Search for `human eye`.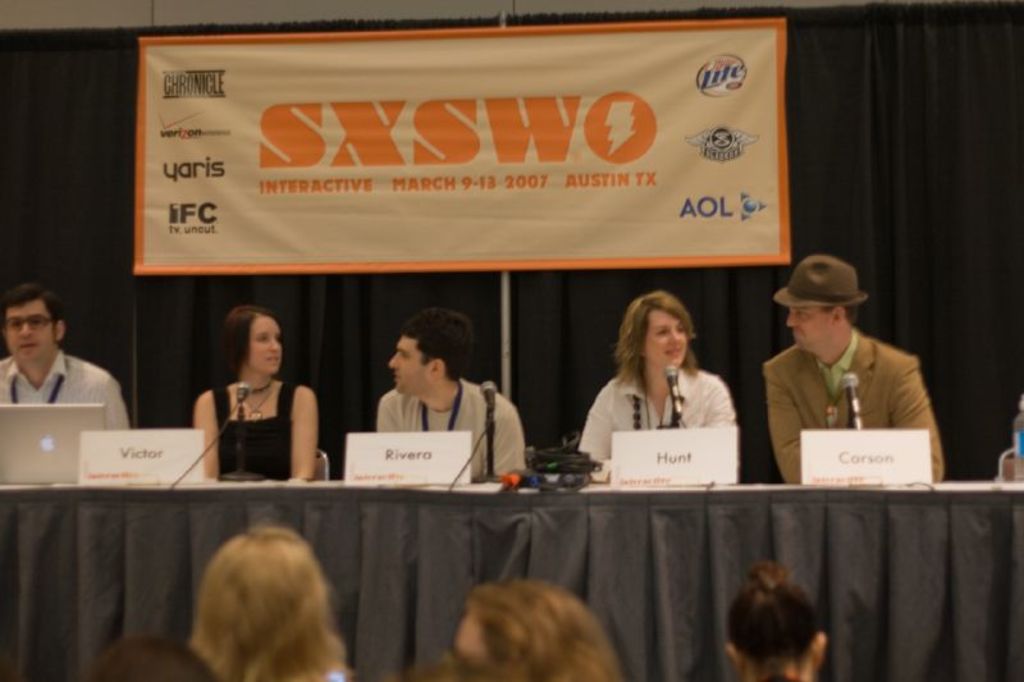
Found at 255 330 278 345.
